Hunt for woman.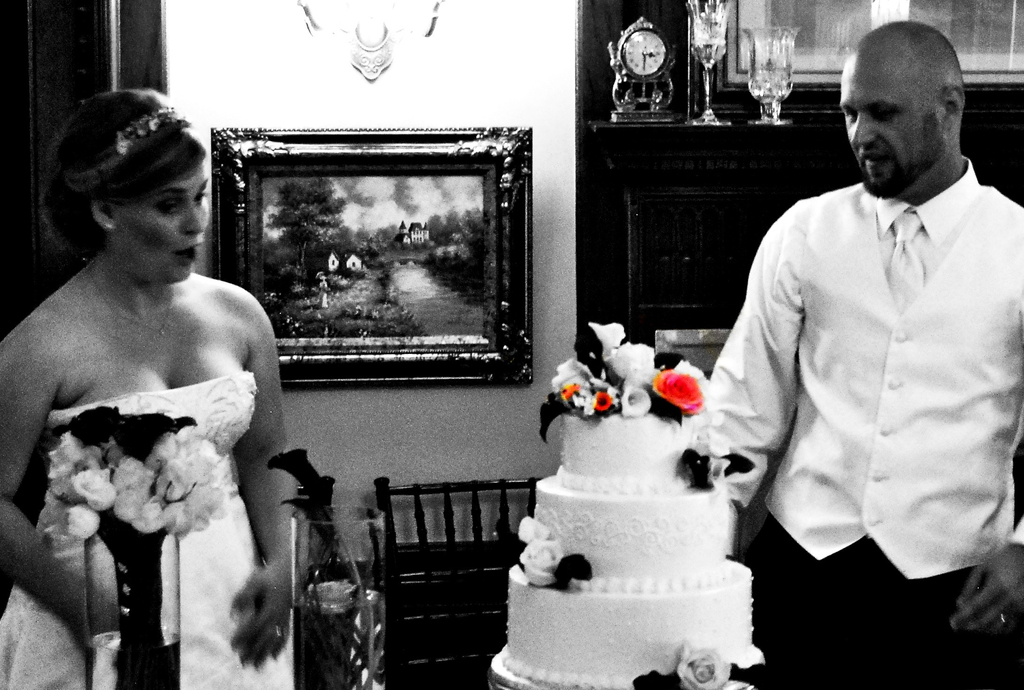
Hunted down at pyautogui.locateOnScreen(8, 82, 280, 689).
